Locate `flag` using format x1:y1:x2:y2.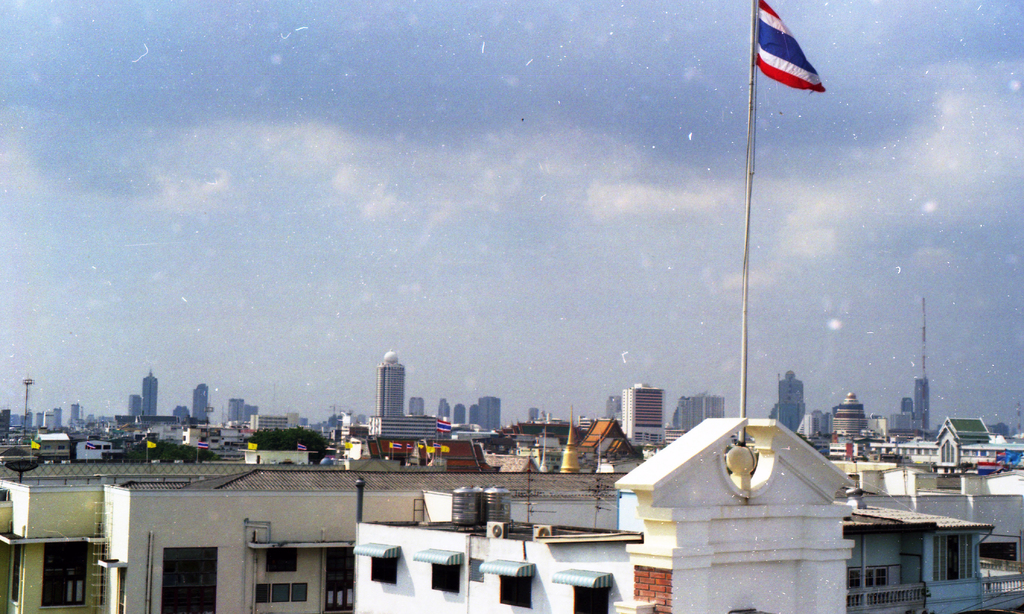
146:440:155:450.
